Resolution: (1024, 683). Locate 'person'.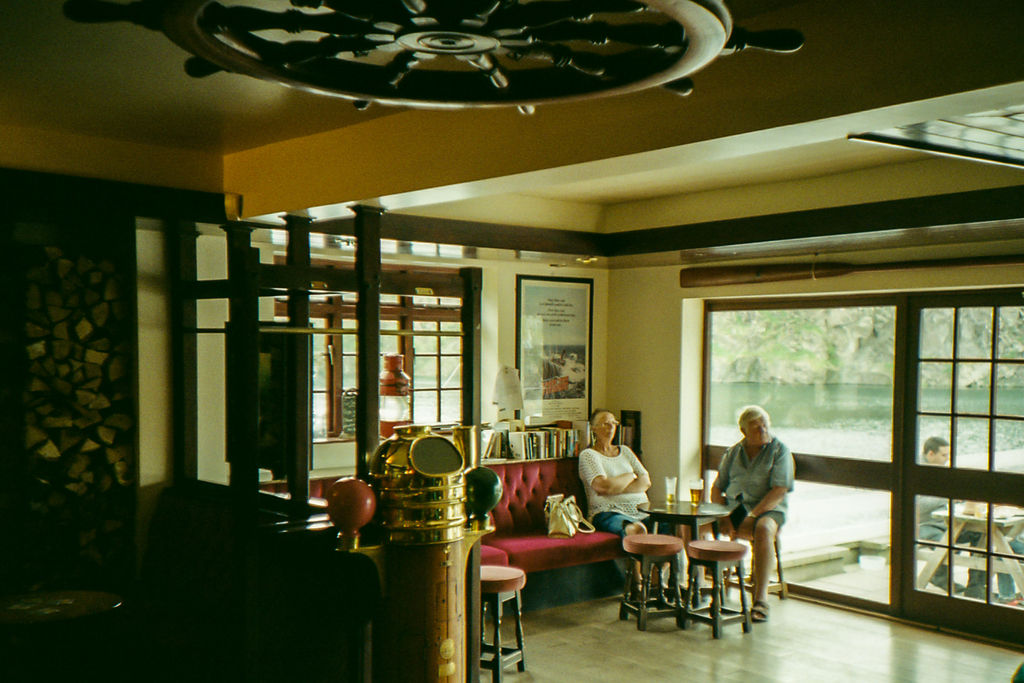
rect(910, 434, 952, 592).
